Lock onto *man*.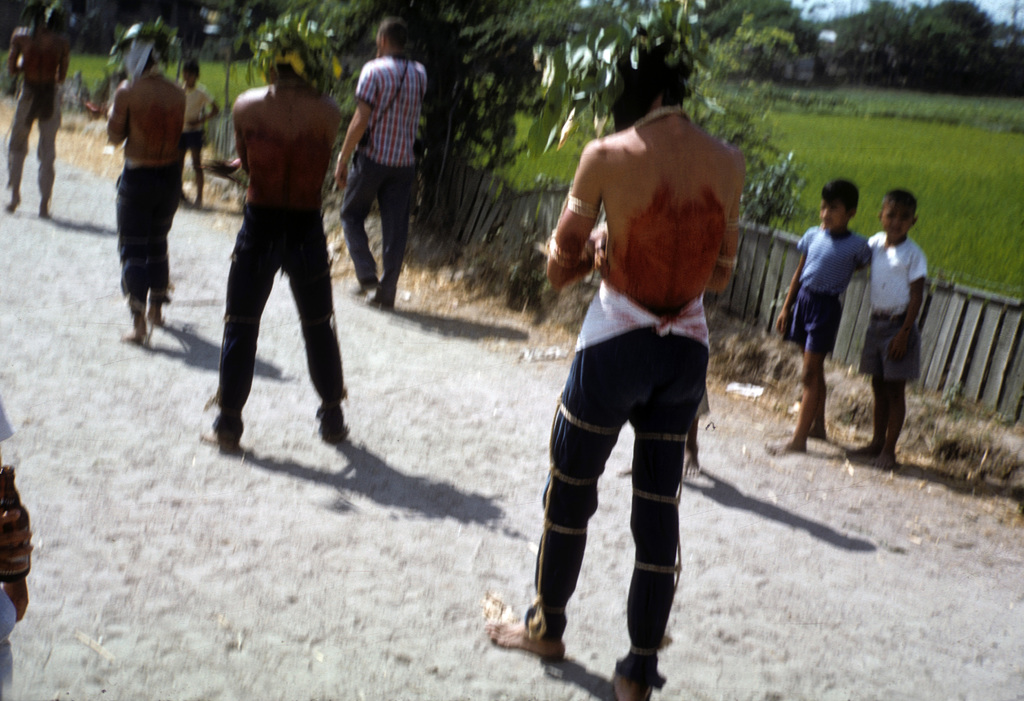
Locked: box(483, 14, 749, 700).
